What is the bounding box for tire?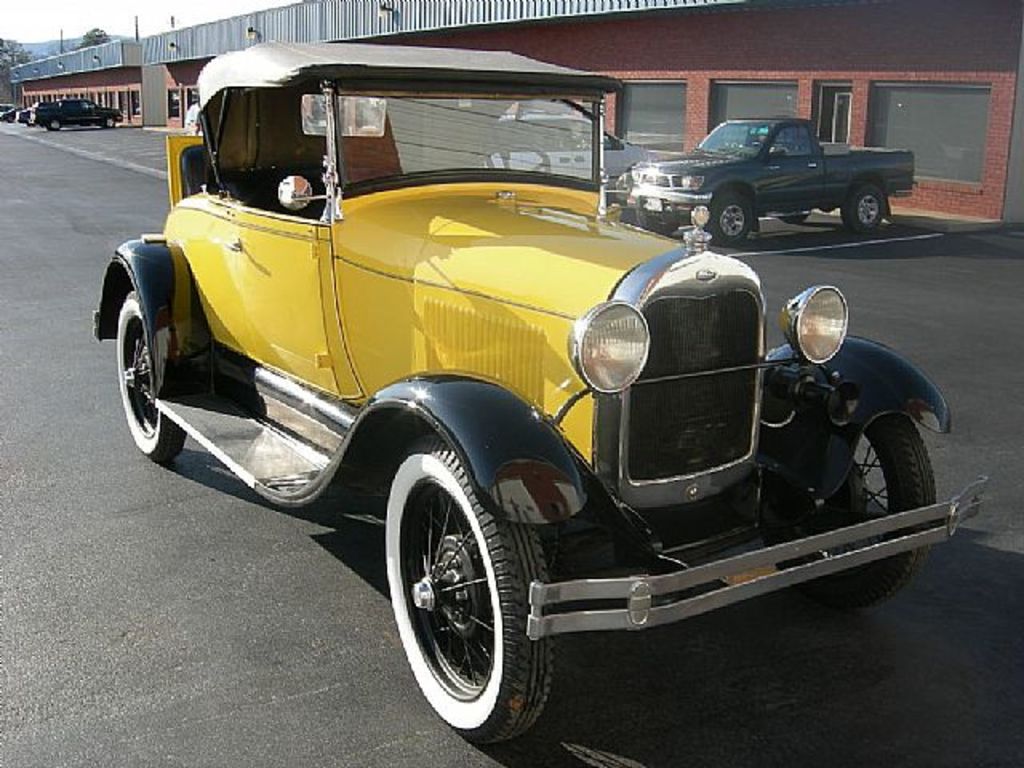
(left=373, top=422, right=565, bottom=731).
